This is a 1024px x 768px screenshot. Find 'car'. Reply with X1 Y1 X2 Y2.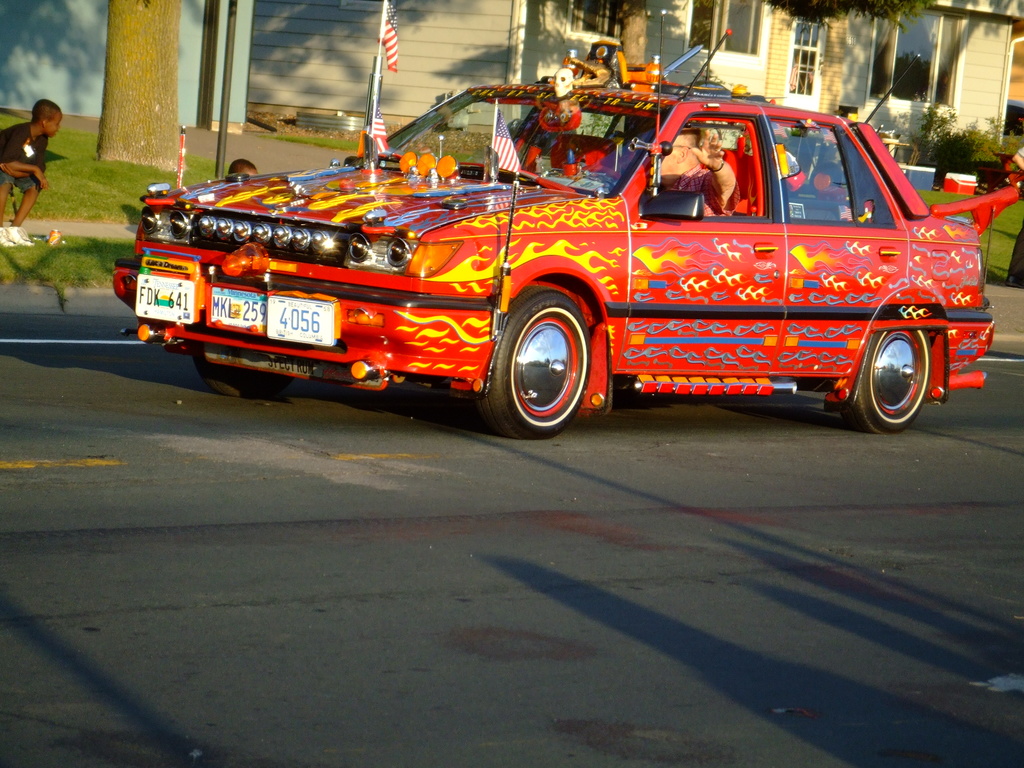
105 41 1023 457.
